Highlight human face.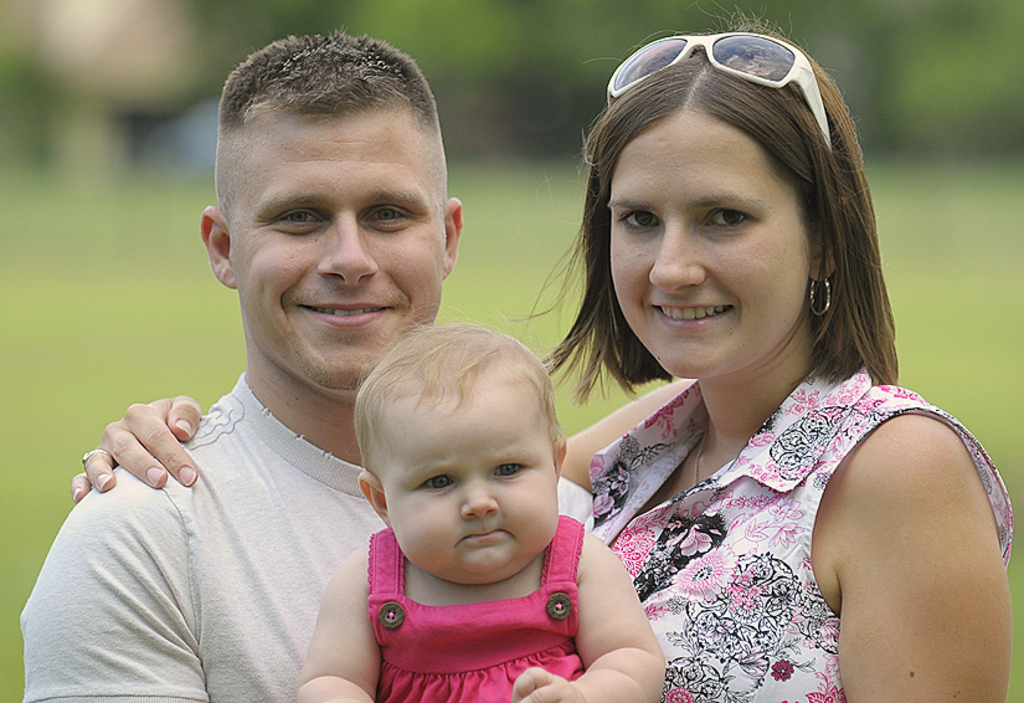
Highlighted region: 231/122/449/394.
